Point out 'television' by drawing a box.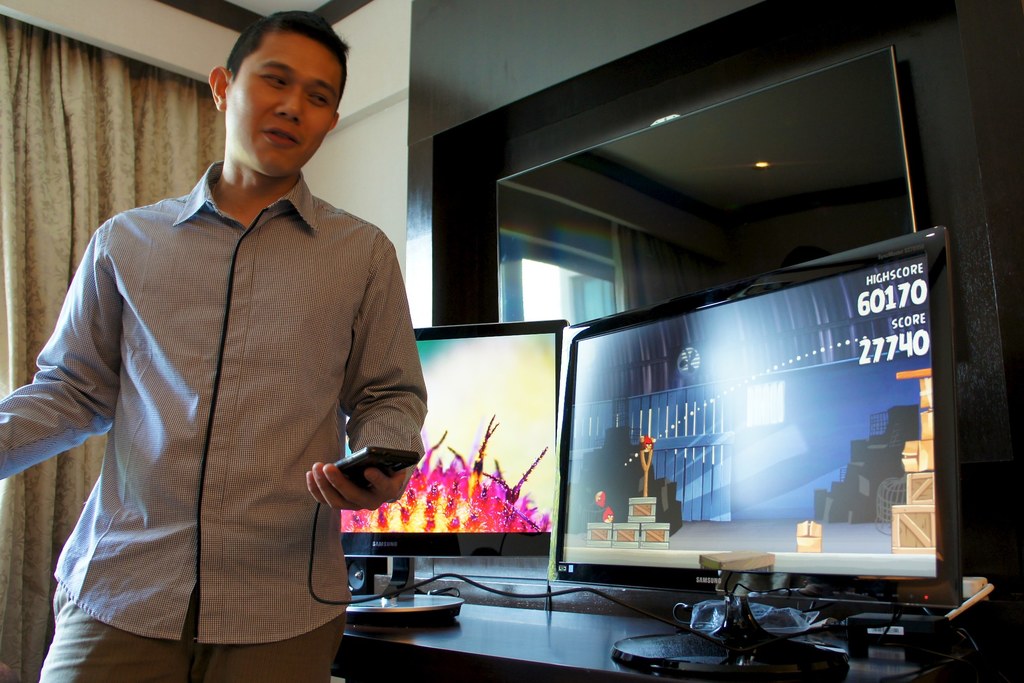
bbox(338, 316, 572, 625).
